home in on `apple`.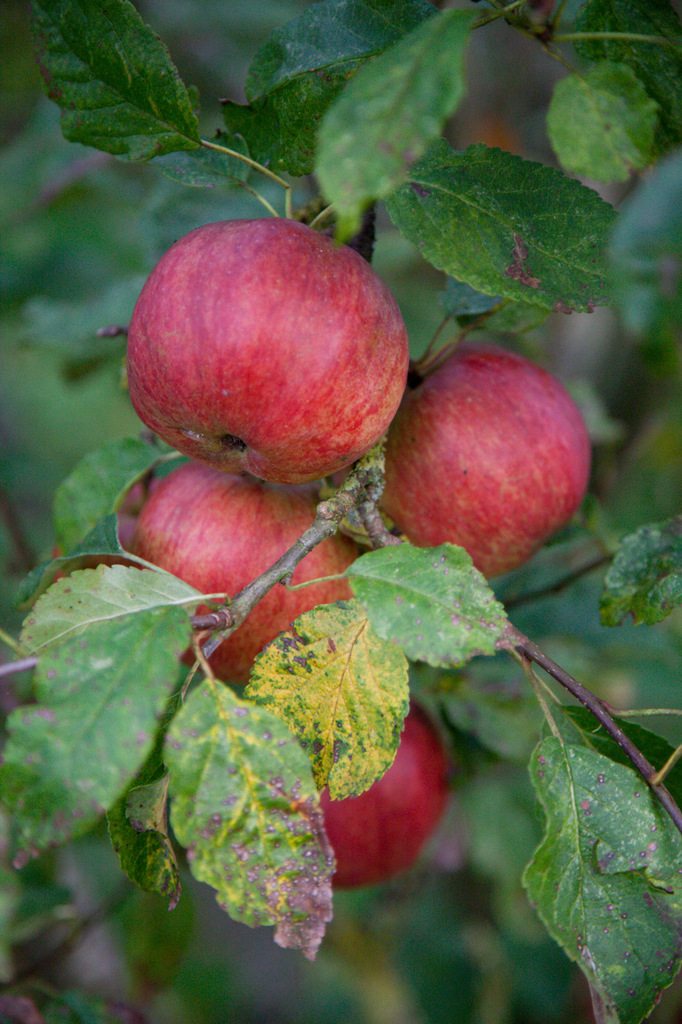
Homed in at <bbox>120, 201, 403, 478</bbox>.
